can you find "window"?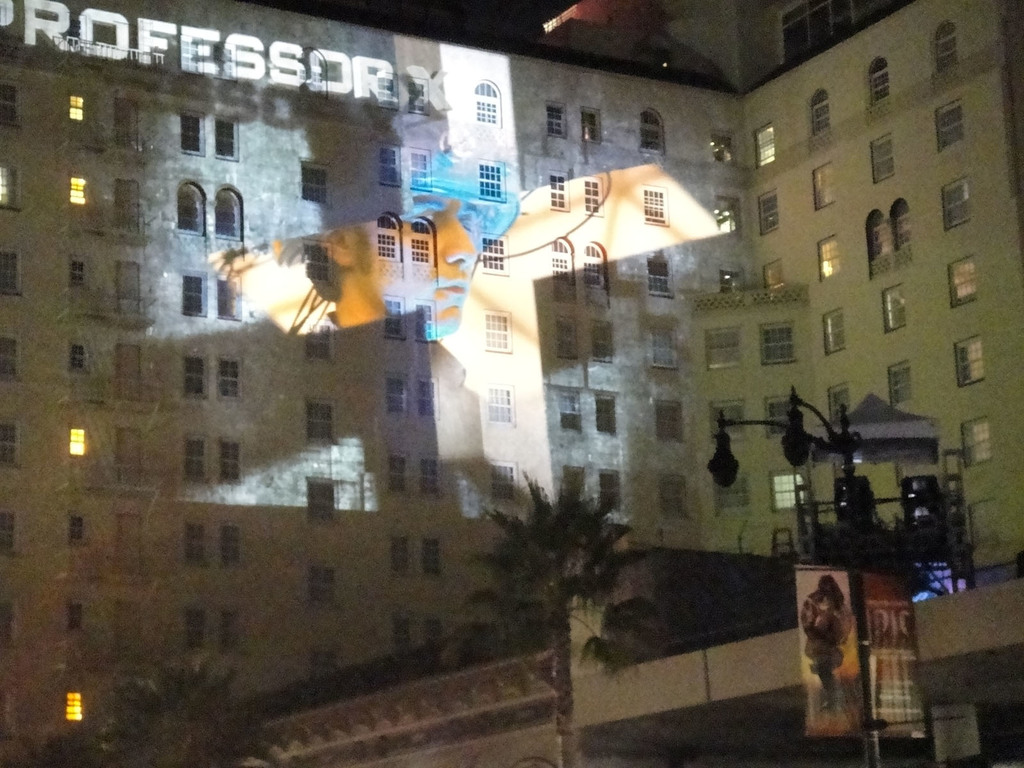
Yes, bounding box: bbox=(759, 257, 789, 287).
